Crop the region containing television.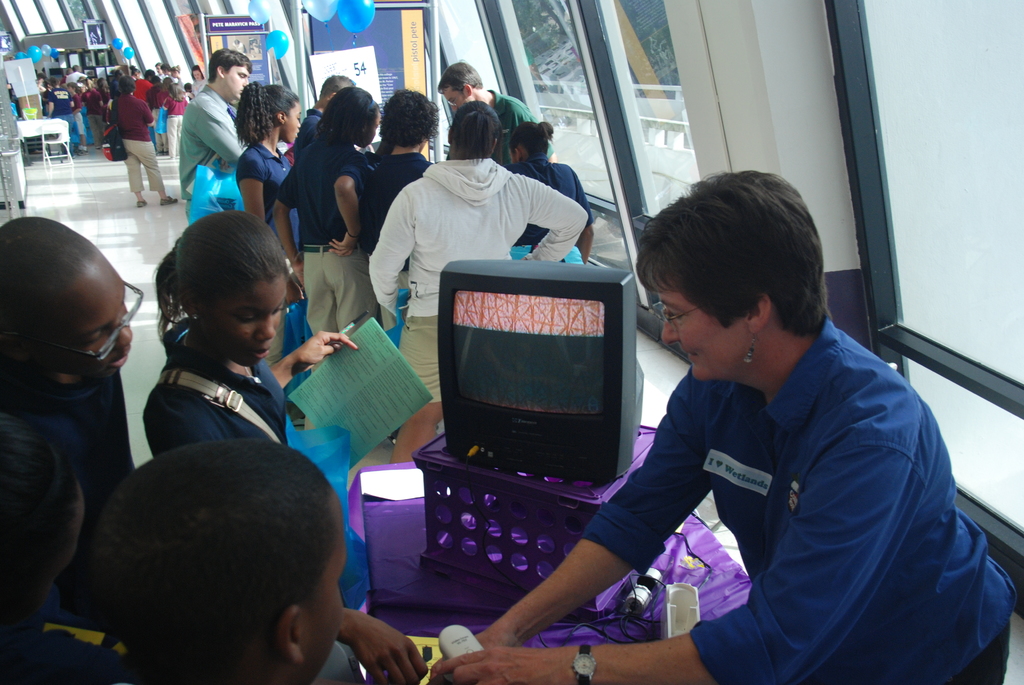
Crop region: bbox(438, 260, 643, 481).
